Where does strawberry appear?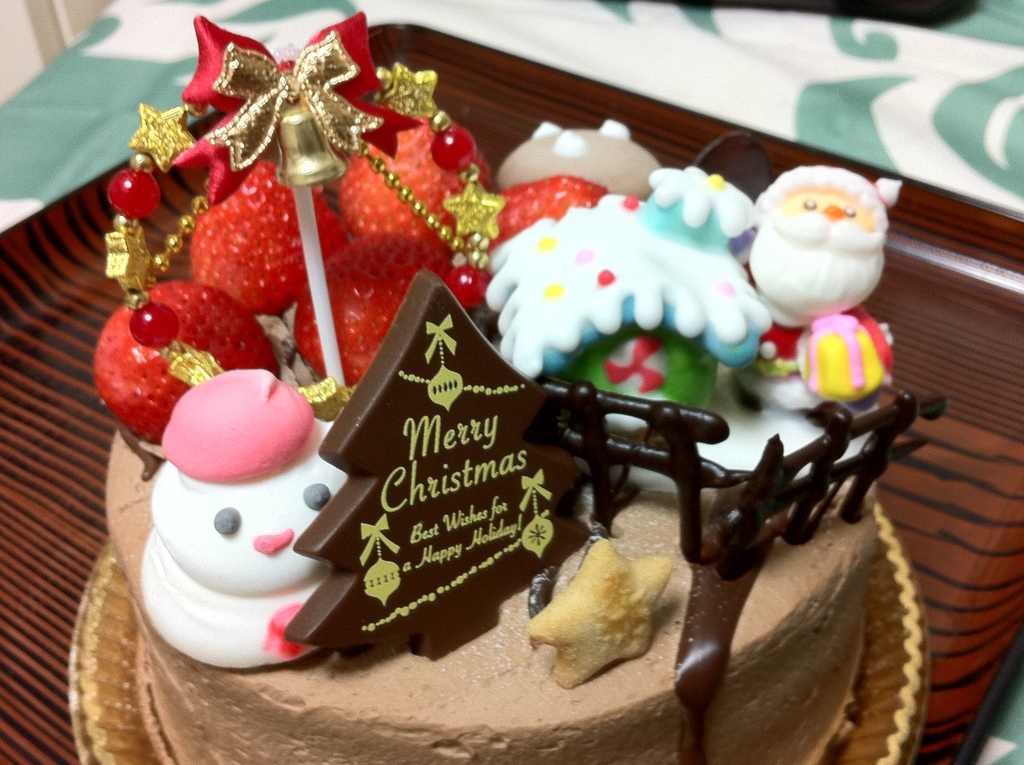
Appears at 479 172 604 241.
